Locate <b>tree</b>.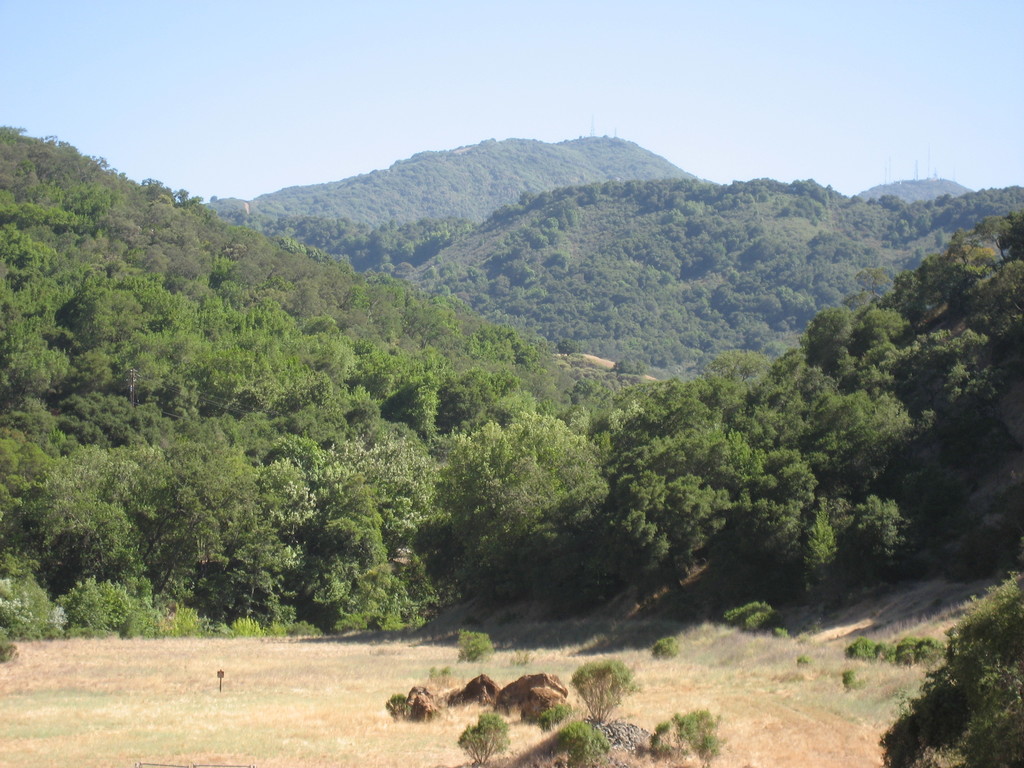
Bounding box: <bbox>838, 669, 867, 692</bbox>.
